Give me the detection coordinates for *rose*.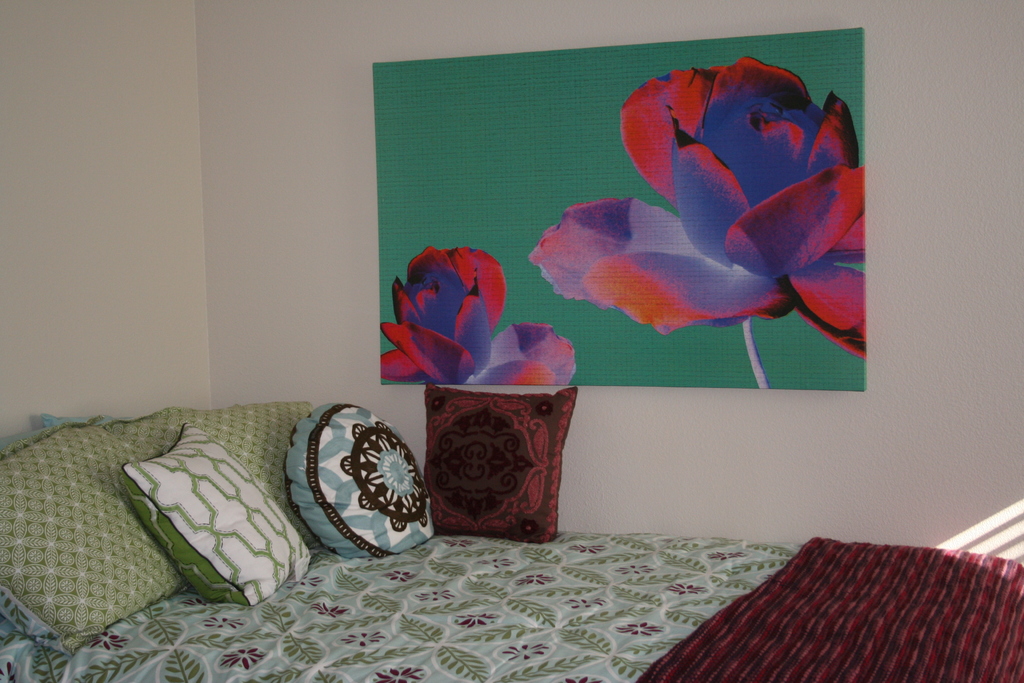
[x1=378, y1=248, x2=575, y2=384].
